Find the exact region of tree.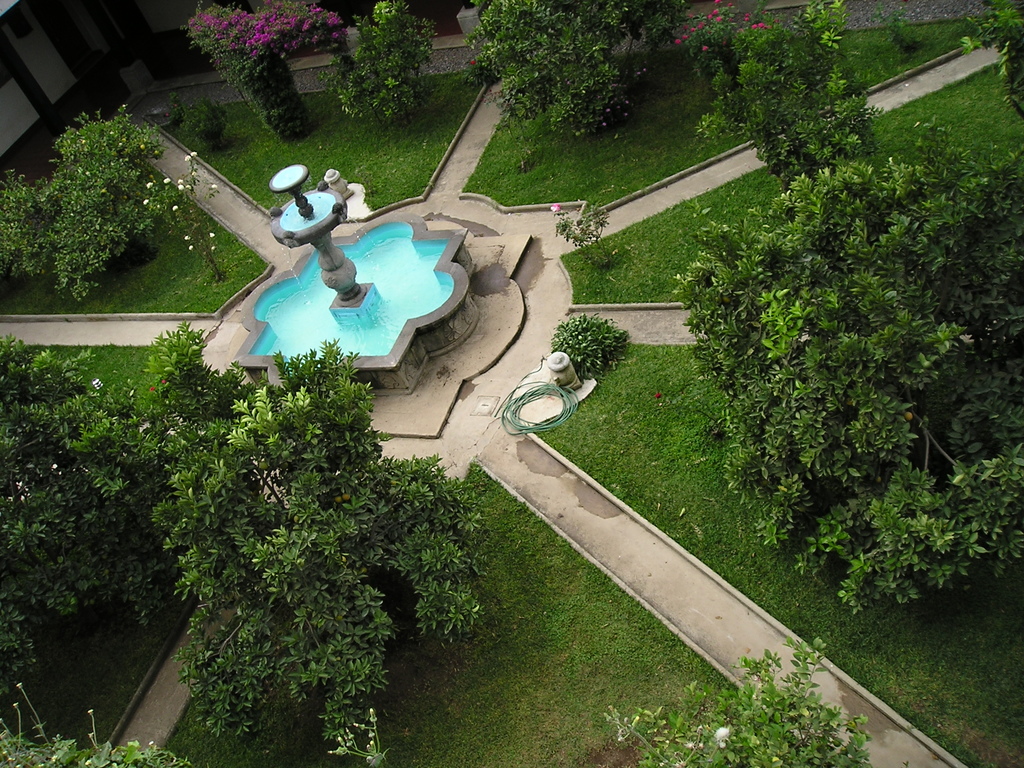
Exact region: [left=684, top=115, right=991, bottom=611].
